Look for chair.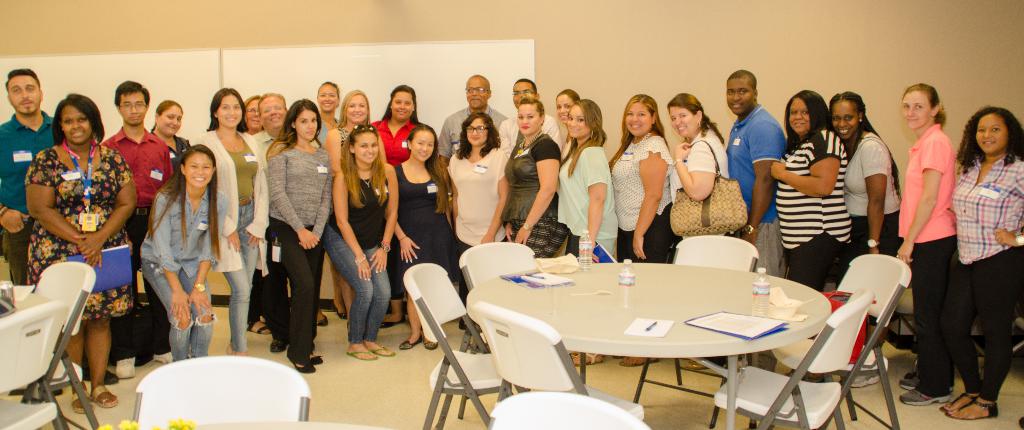
Found: detection(123, 358, 312, 429).
